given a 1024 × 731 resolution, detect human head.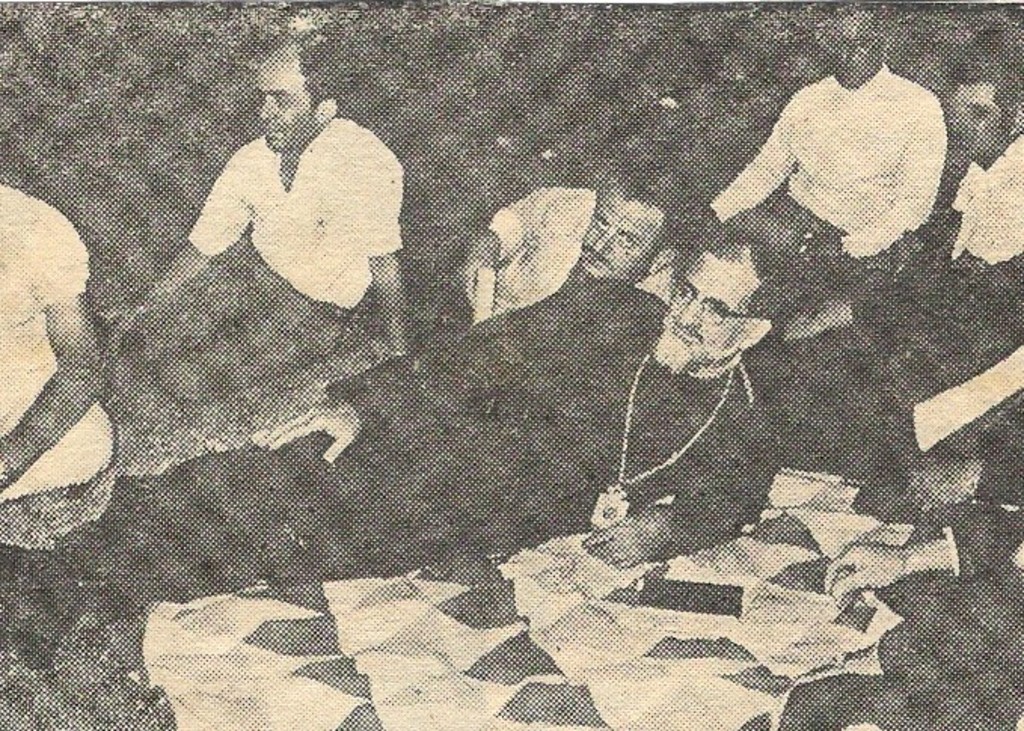
crop(949, 51, 1022, 169).
